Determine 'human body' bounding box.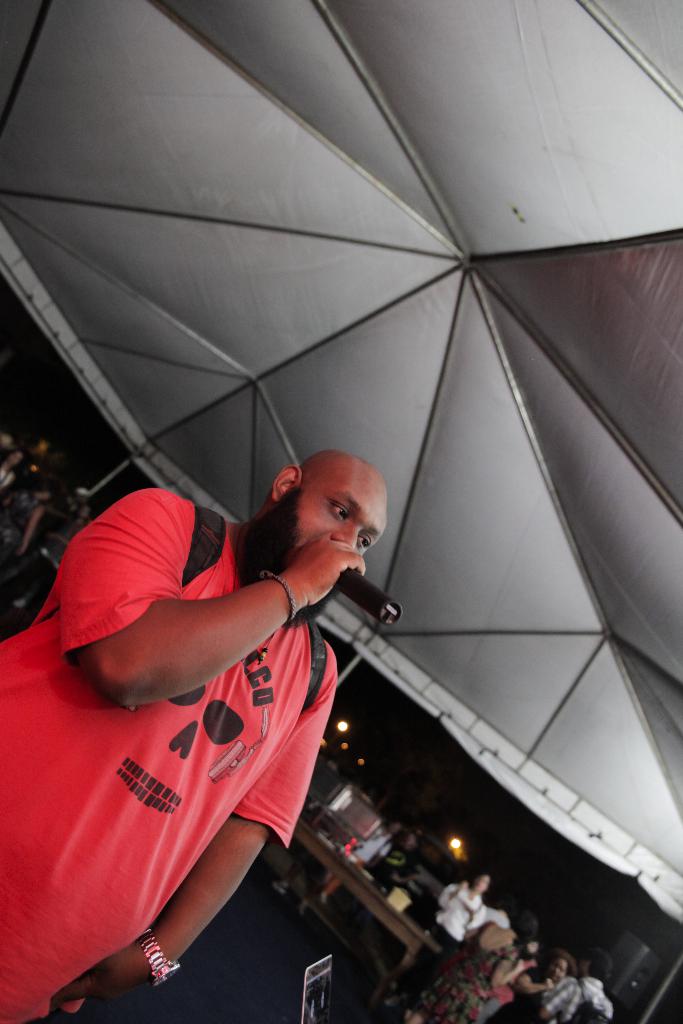
Determined: {"left": 29, "top": 434, "right": 363, "bottom": 1023}.
